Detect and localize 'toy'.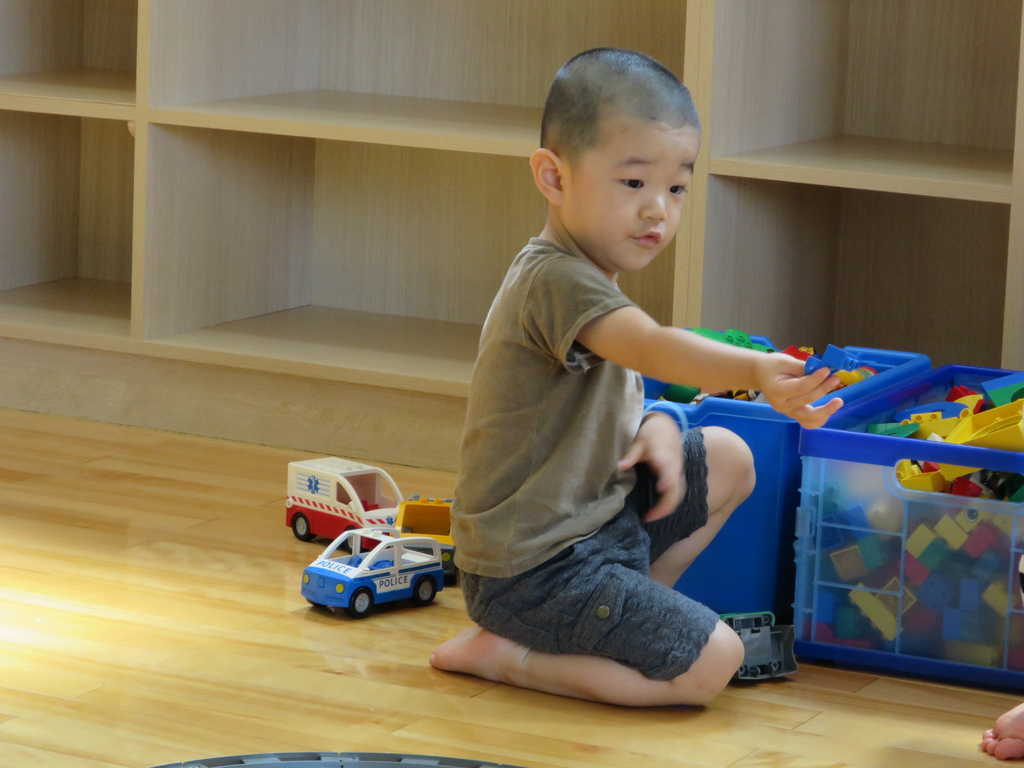
Localized at BBox(277, 452, 462, 543).
